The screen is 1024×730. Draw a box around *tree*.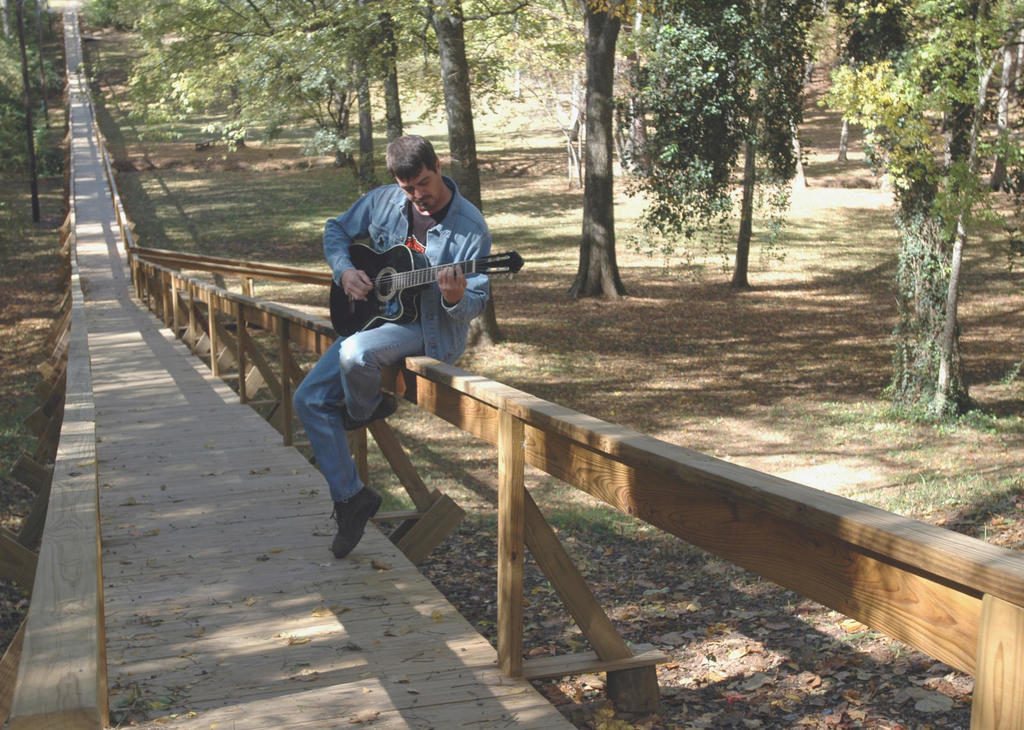
980 0 1023 189.
